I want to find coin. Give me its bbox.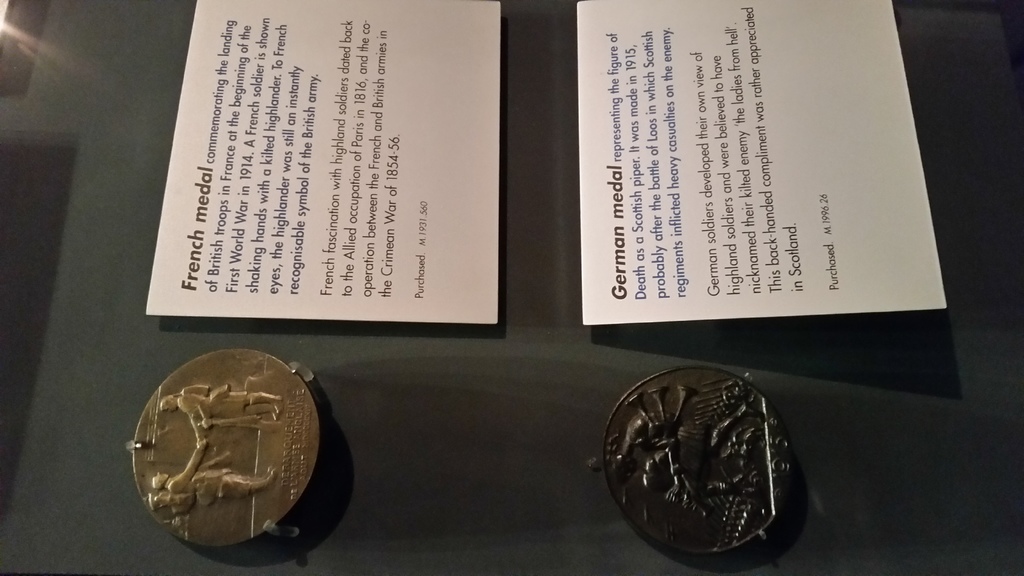
locate(599, 357, 810, 561).
